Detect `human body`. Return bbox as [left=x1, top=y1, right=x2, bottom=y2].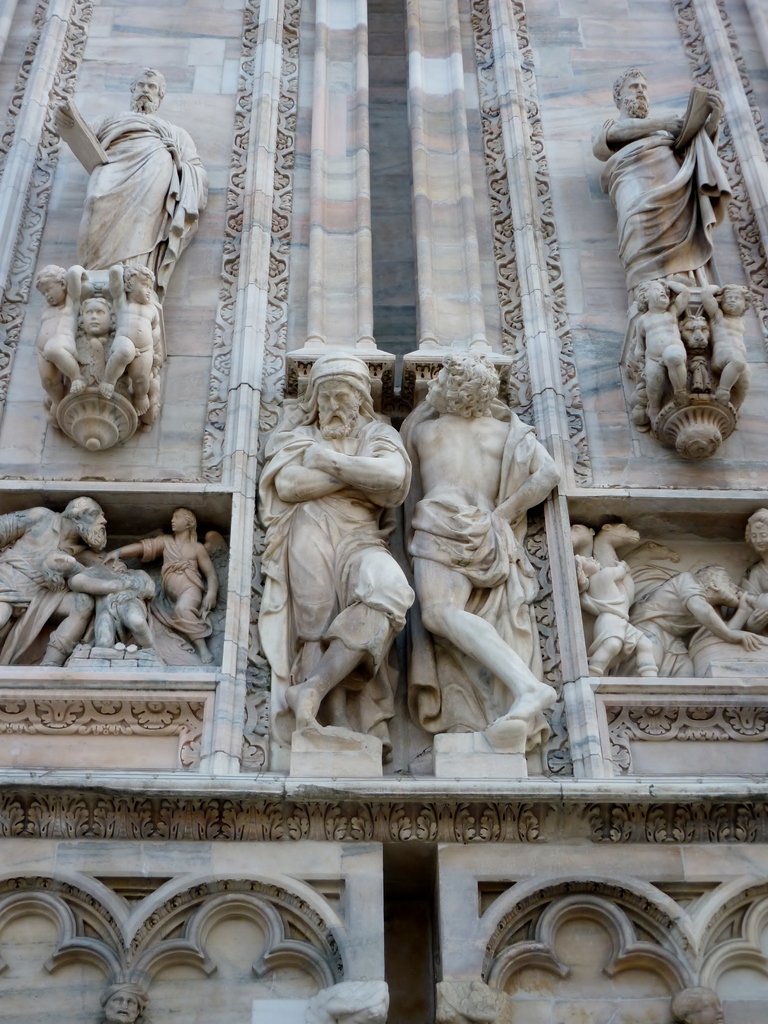
[left=107, top=509, right=214, bottom=669].
